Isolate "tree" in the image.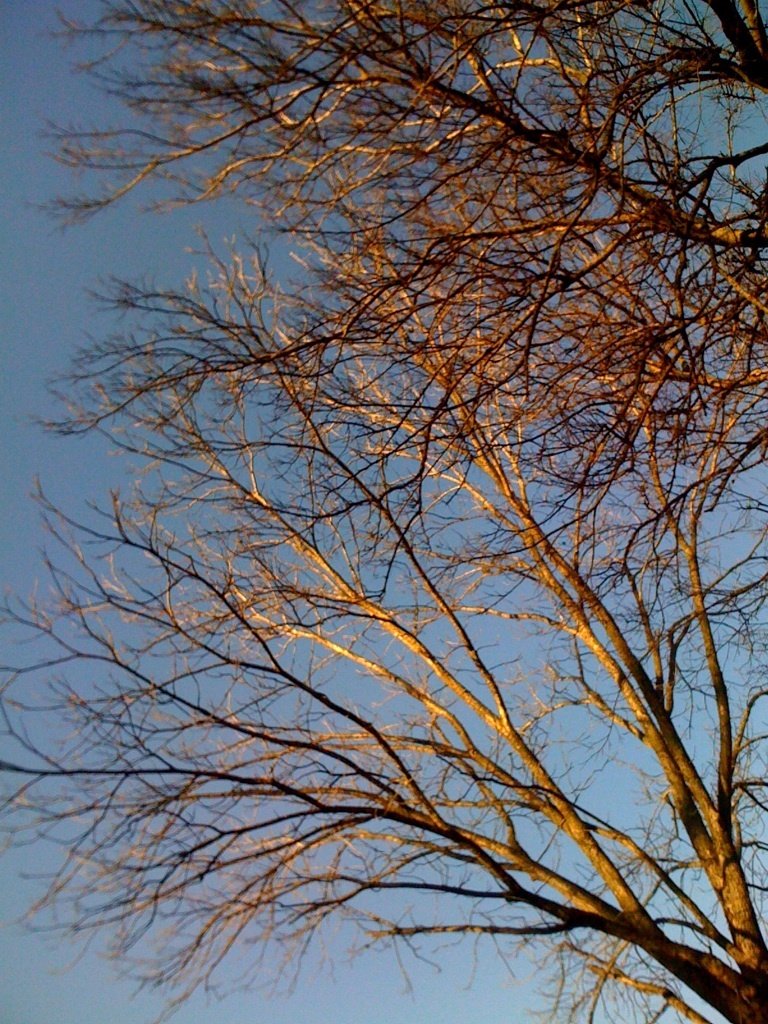
Isolated region: {"left": 22, "top": 26, "right": 756, "bottom": 1003}.
